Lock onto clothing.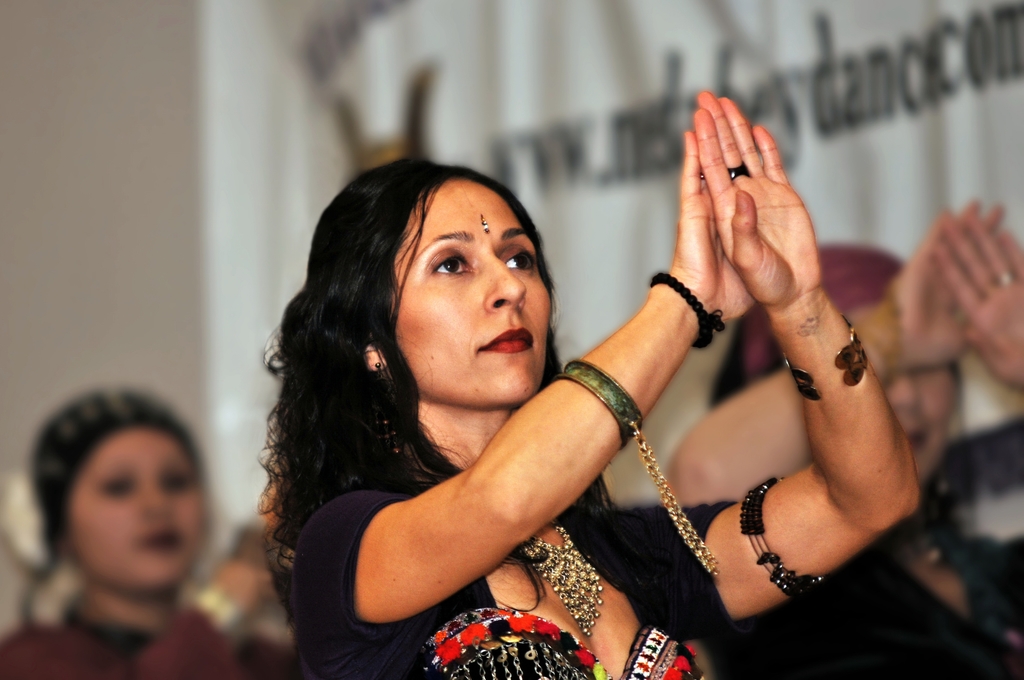
Locked: crop(742, 528, 1023, 679).
